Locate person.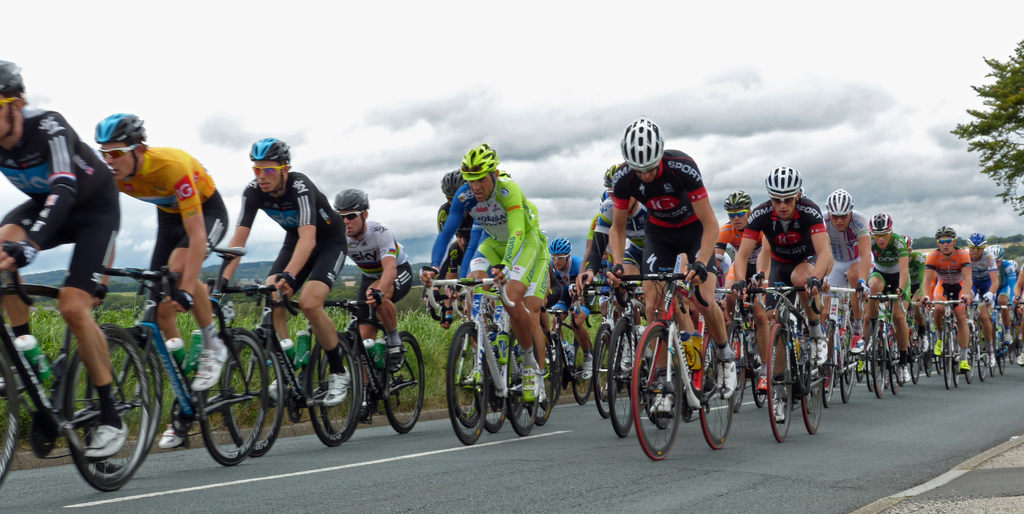
Bounding box: 721 158 848 410.
